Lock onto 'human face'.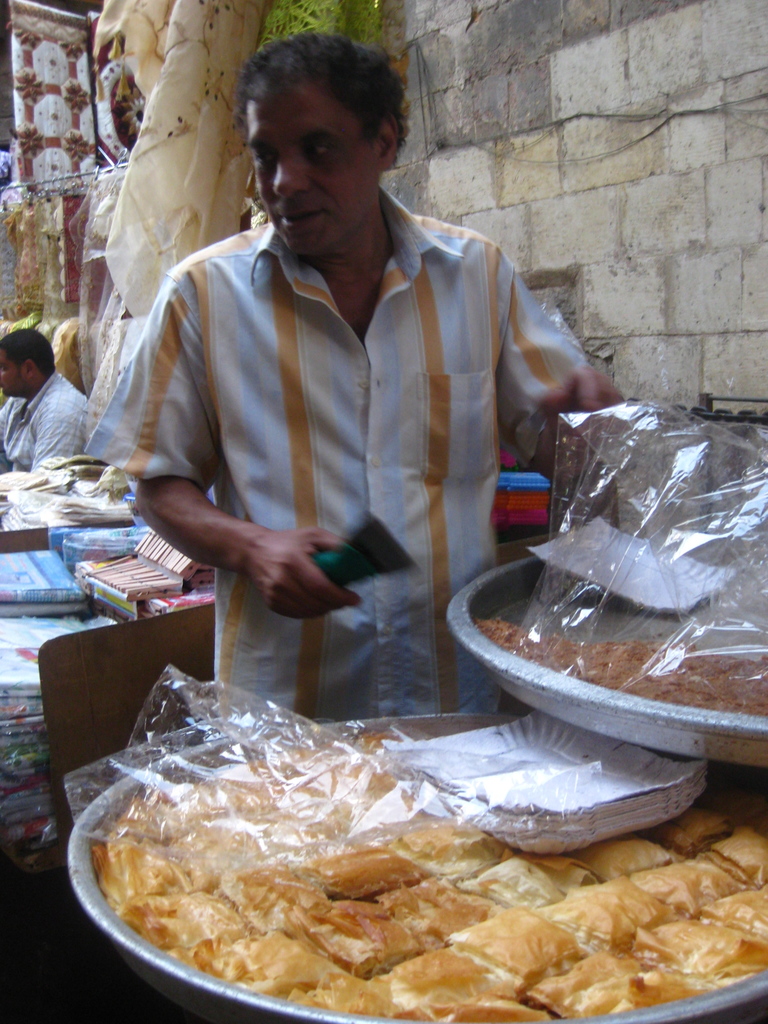
Locked: box(0, 349, 24, 397).
